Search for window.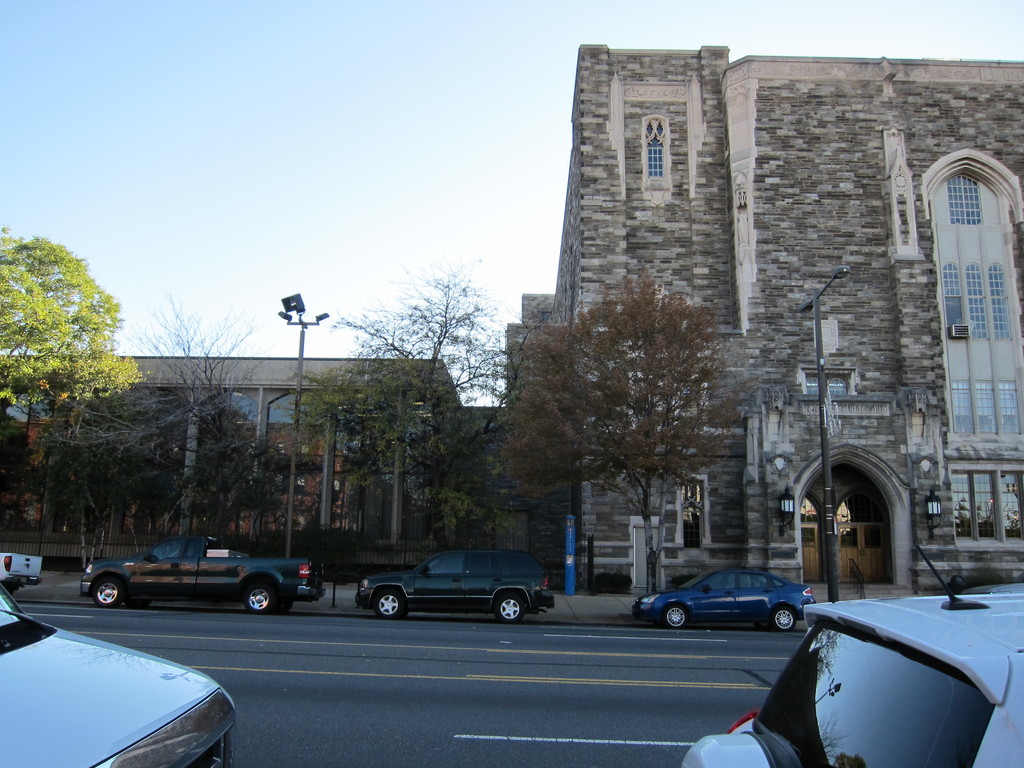
Found at 940, 264, 967, 340.
